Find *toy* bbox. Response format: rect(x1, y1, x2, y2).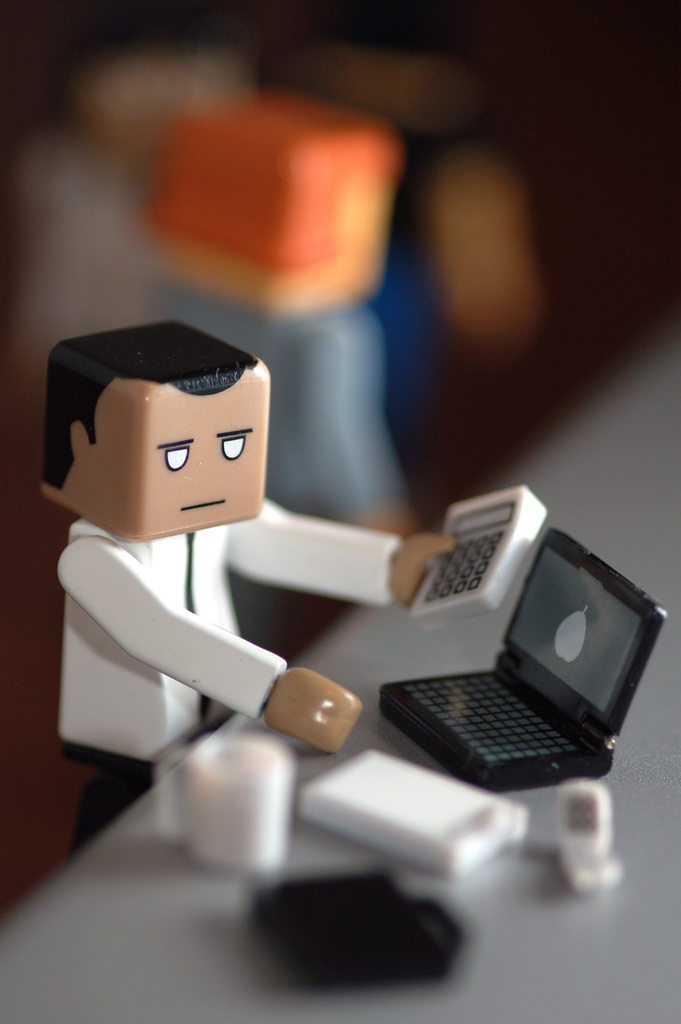
rect(554, 779, 621, 891).
